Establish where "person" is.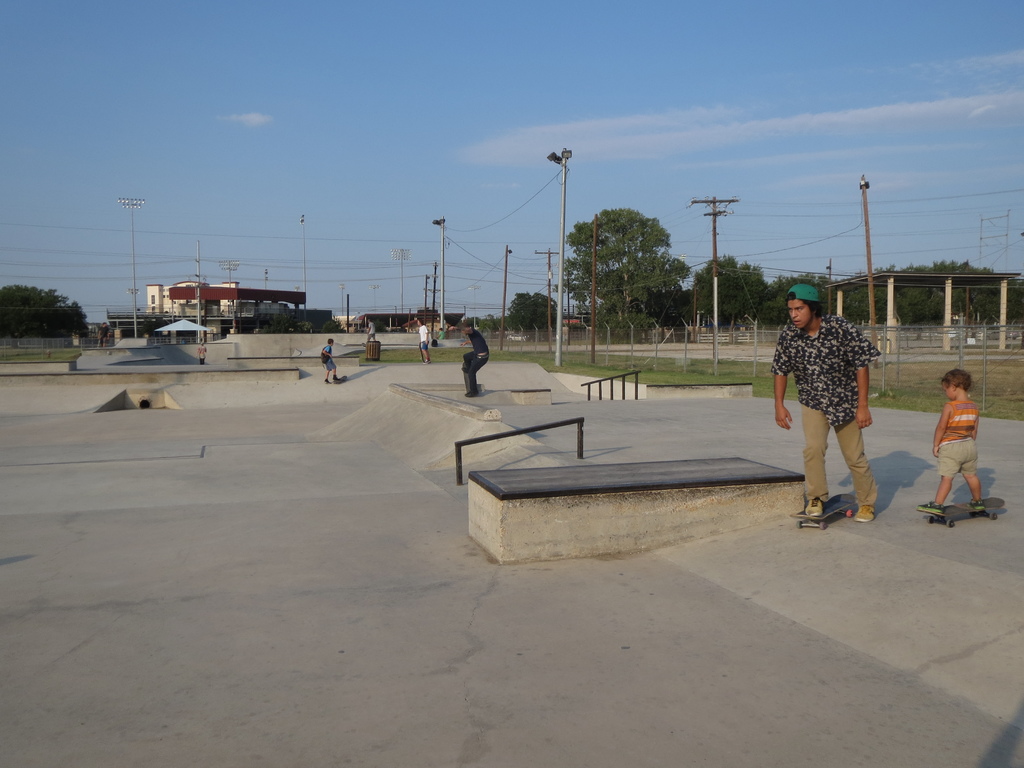
Established at bbox=[465, 321, 490, 400].
